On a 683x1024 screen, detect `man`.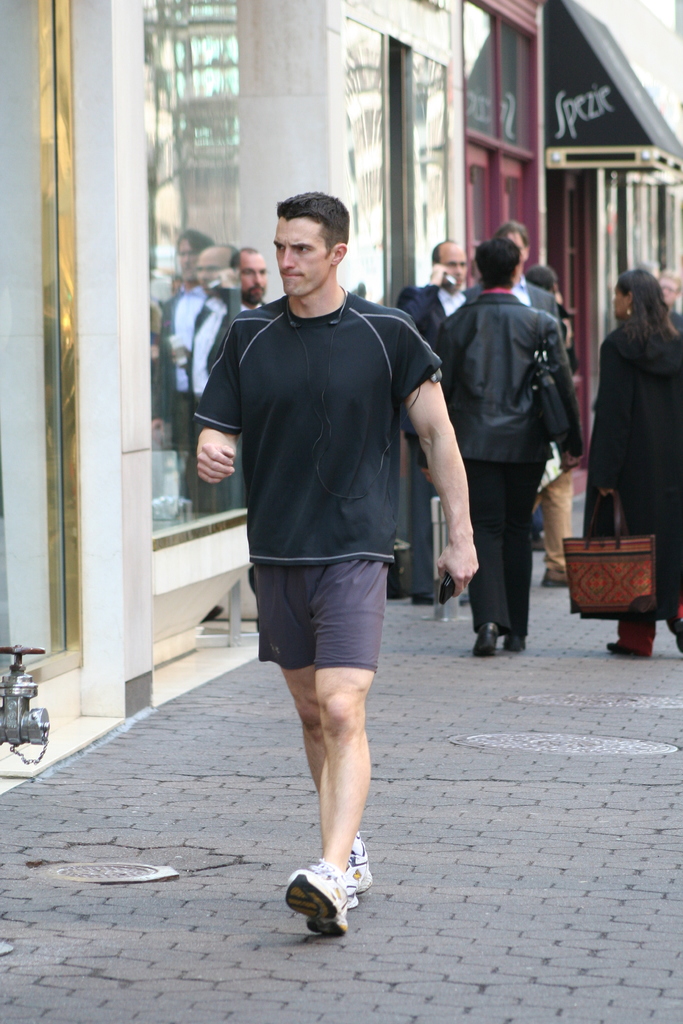
(x1=491, y1=219, x2=567, y2=540).
